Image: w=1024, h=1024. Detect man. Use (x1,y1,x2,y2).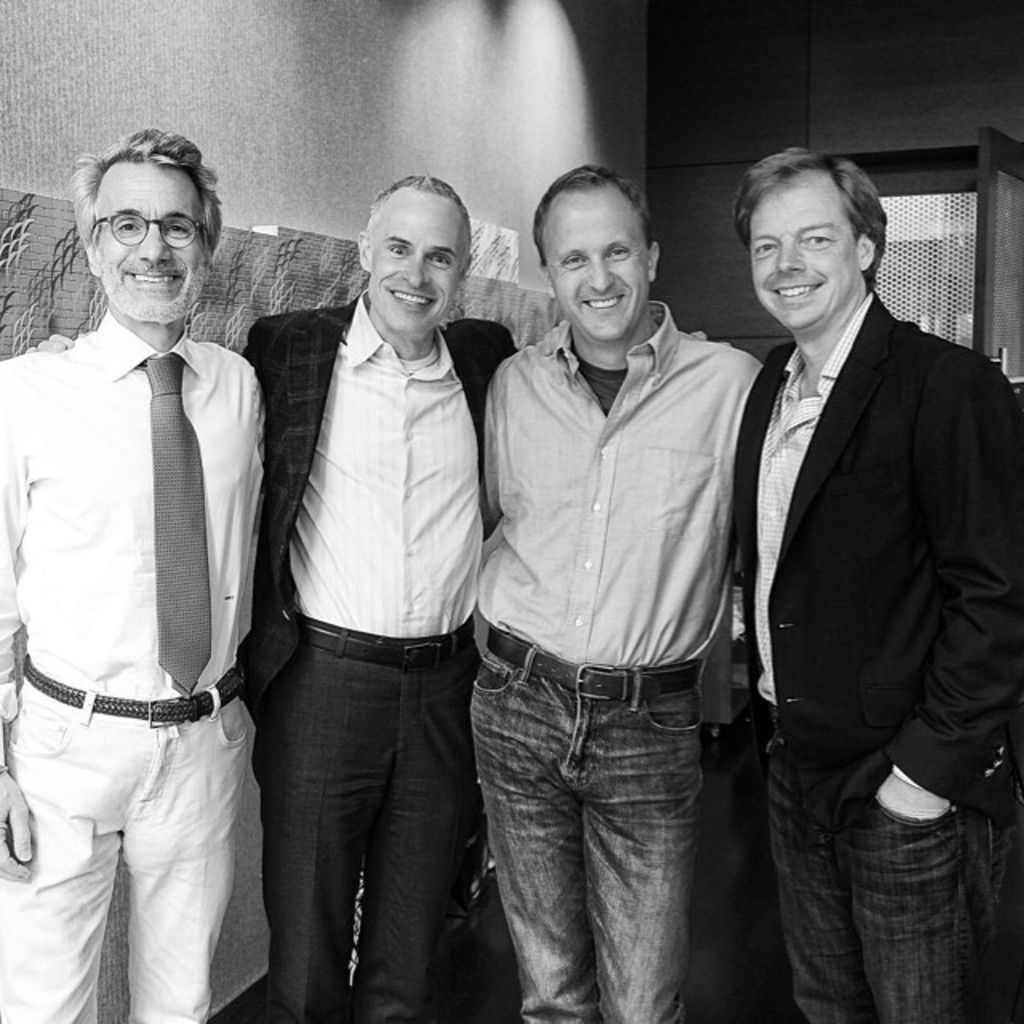
(725,147,1022,1022).
